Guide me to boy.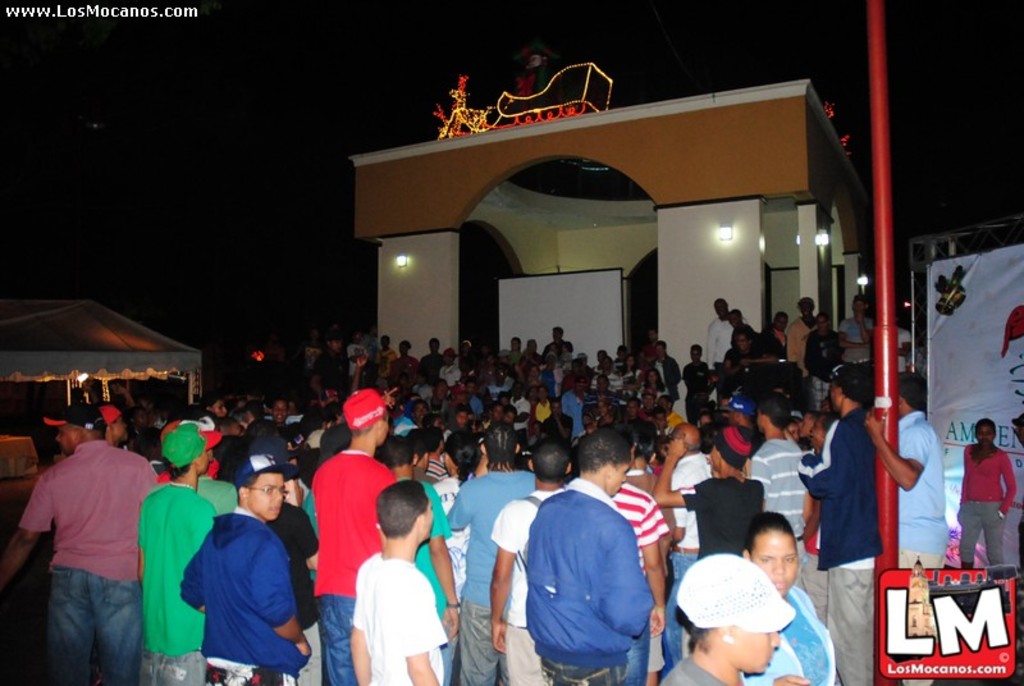
Guidance: 351 479 451 685.
